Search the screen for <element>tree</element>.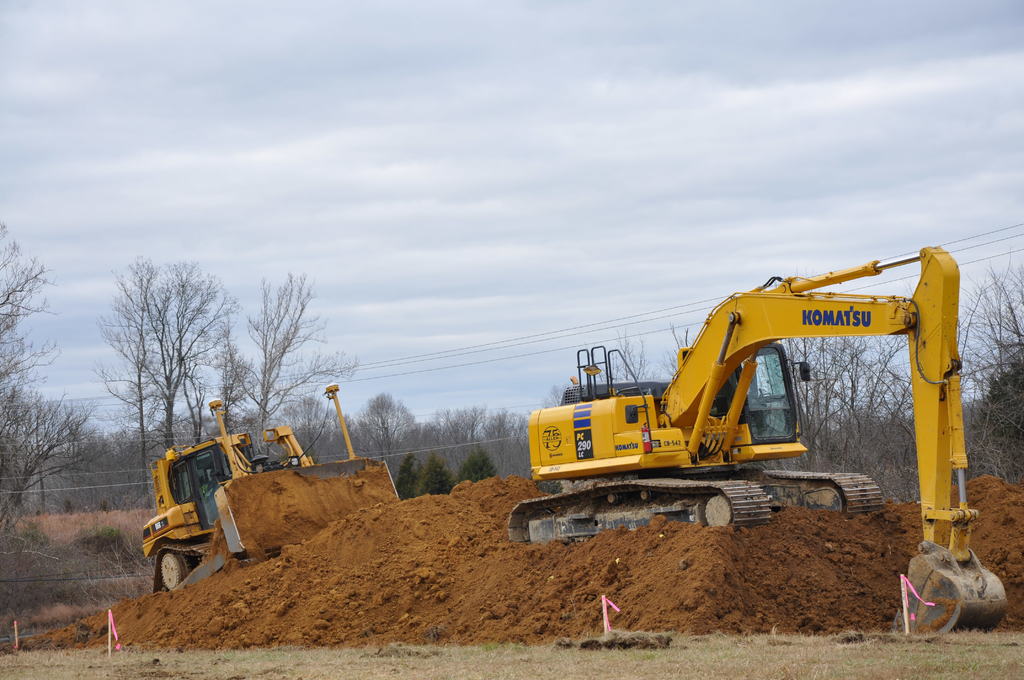
Found at (391, 449, 427, 503).
